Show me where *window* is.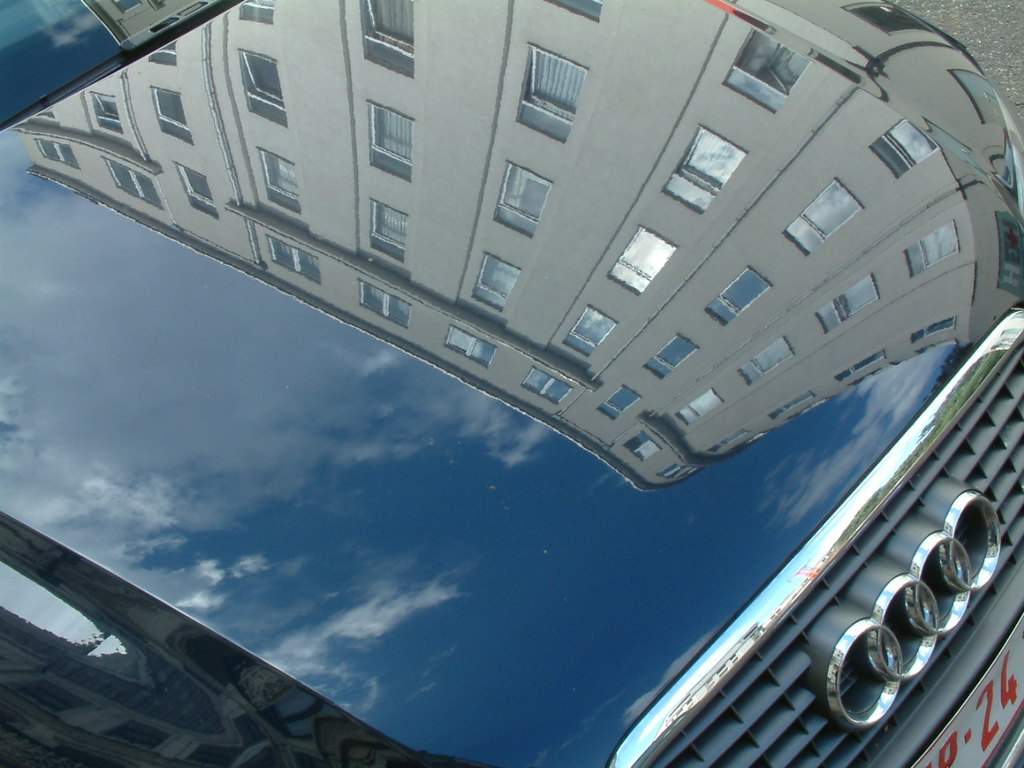
*window* is at (779,175,861,258).
